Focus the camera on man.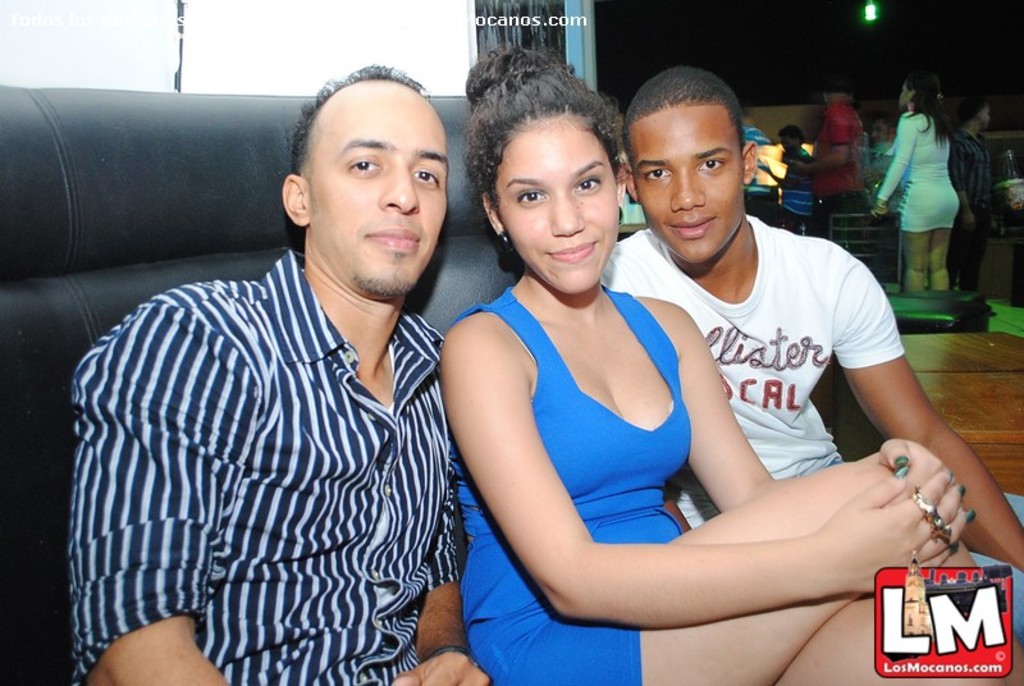
Focus region: bbox=(768, 131, 829, 274).
